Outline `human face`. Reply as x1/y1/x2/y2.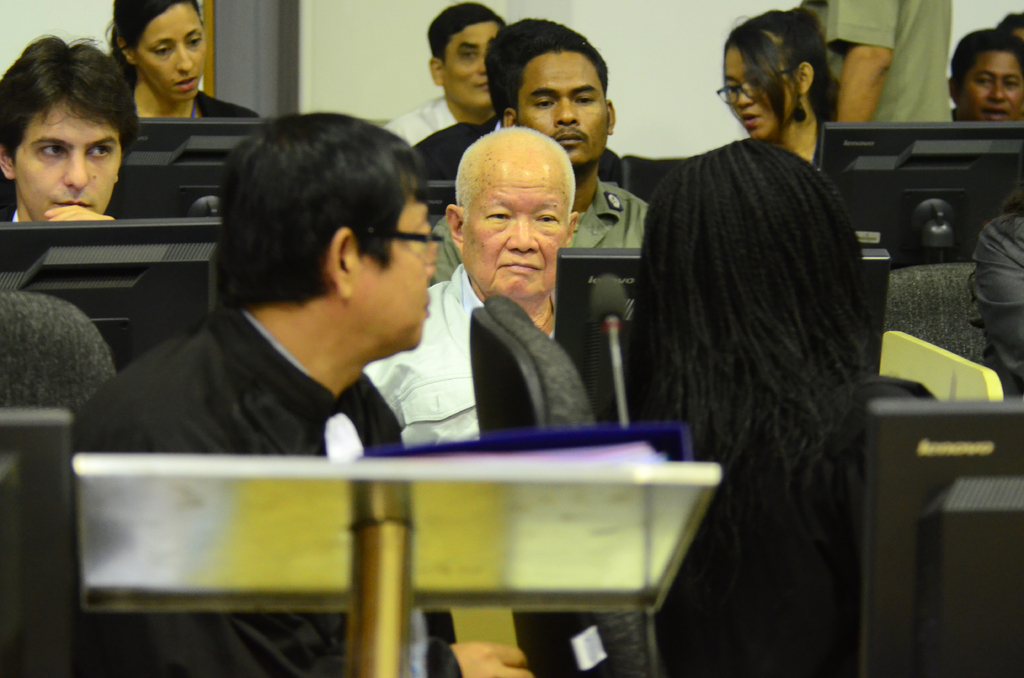
445/18/501/114.
